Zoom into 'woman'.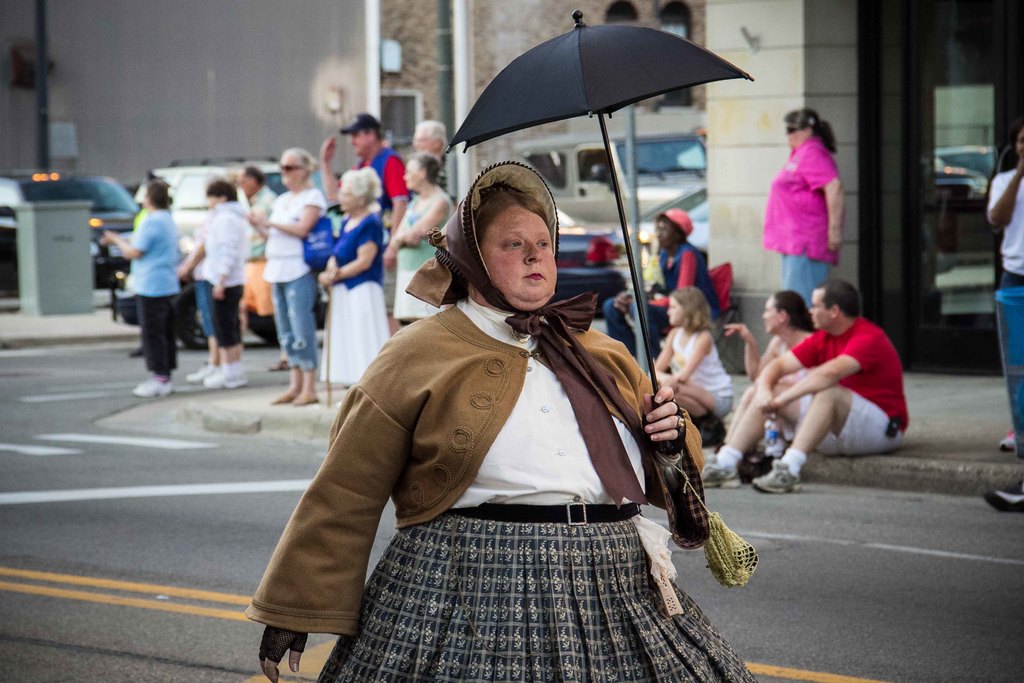
Zoom target: 253/157/744/682.
